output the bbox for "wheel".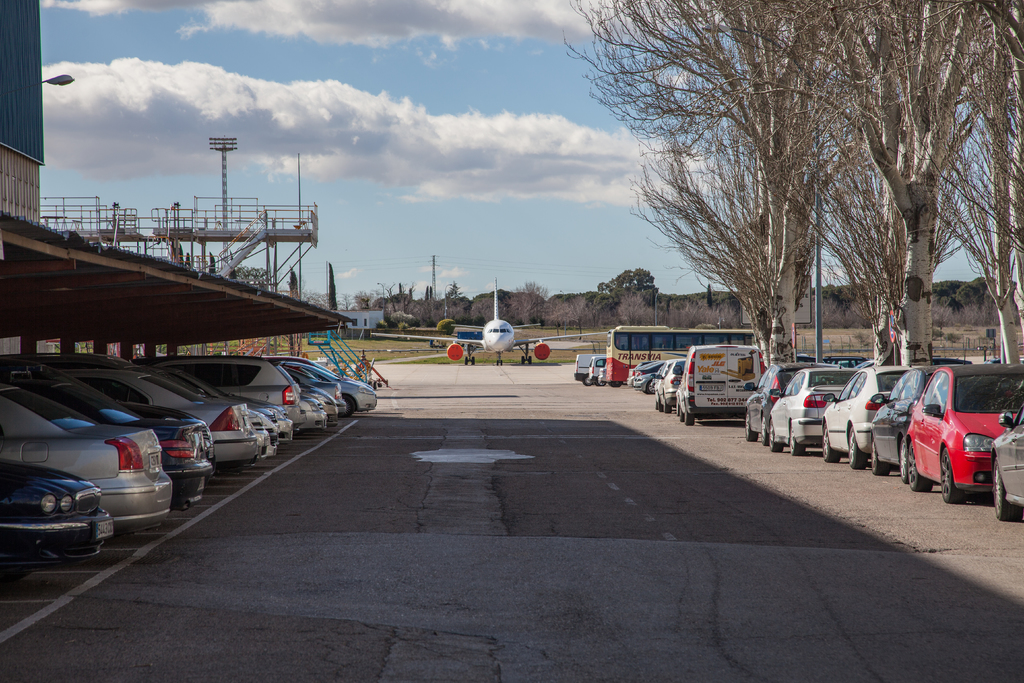
rect(822, 424, 842, 463).
